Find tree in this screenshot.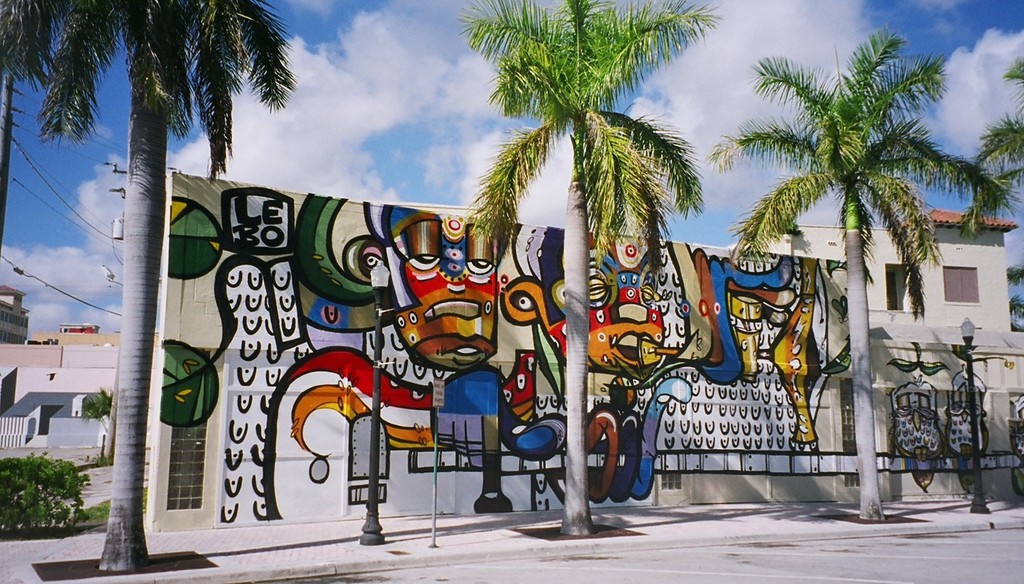
The bounding box for tree is [701, 20, 1023, 519].
